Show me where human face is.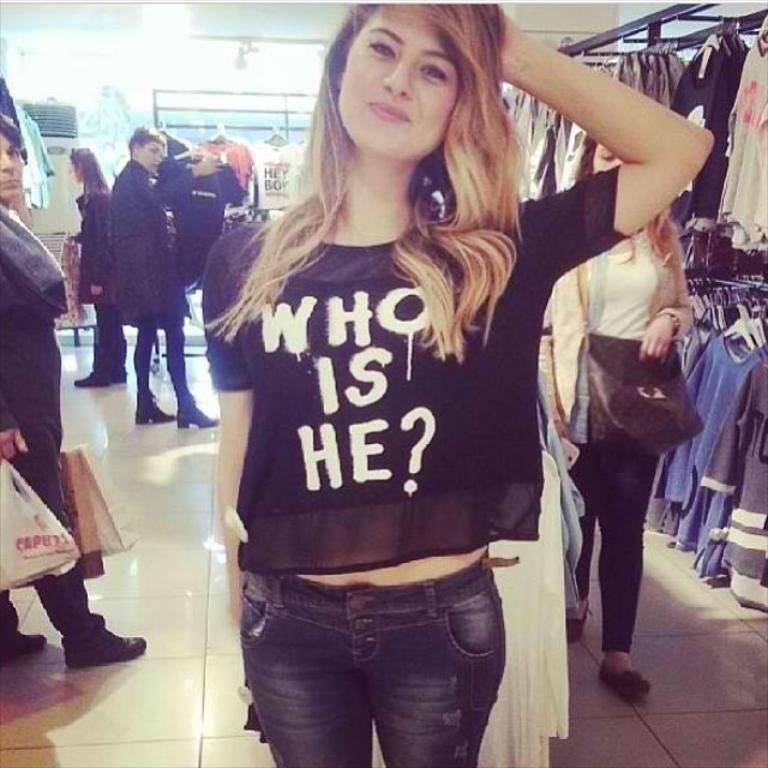
human face is at x1=130, y1=136, x2=173, y2=173.
